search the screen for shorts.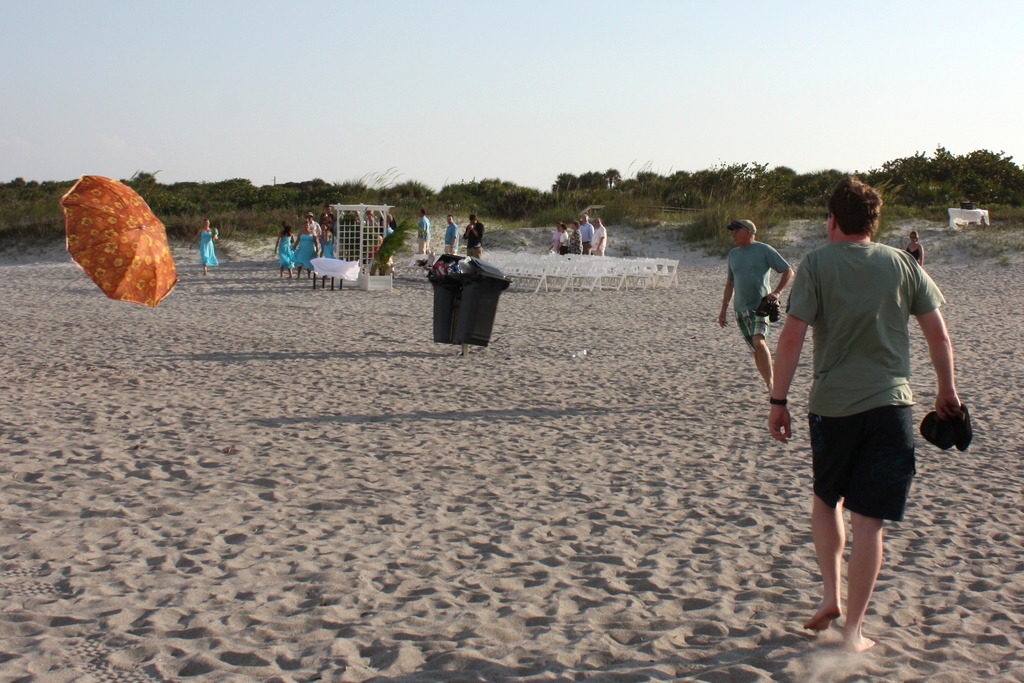
Found at (732, 312, 766, 354).
